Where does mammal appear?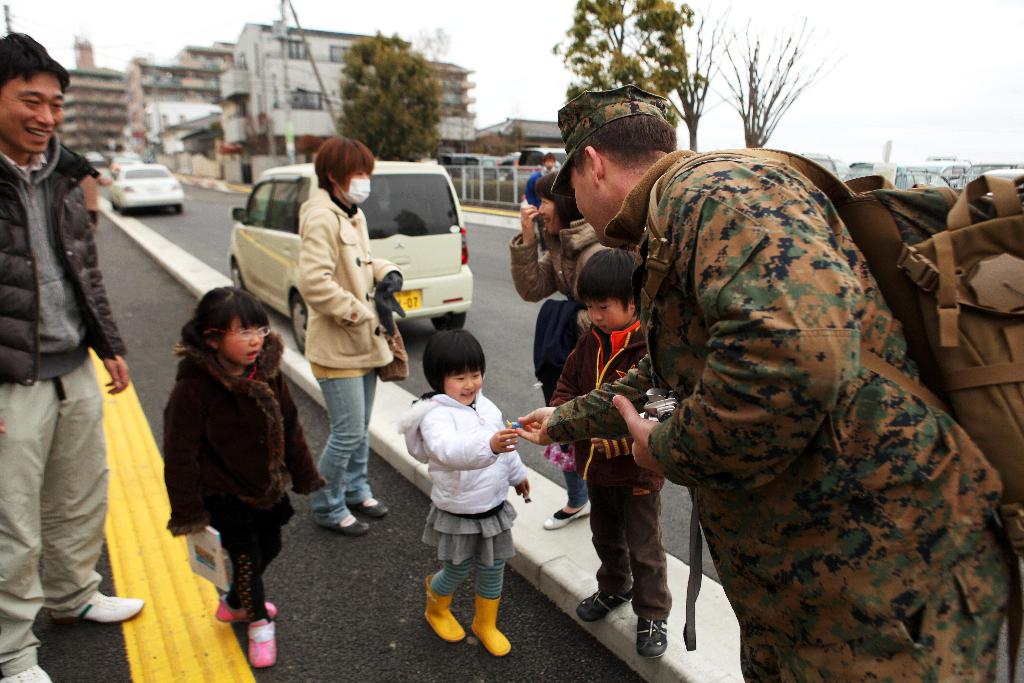
Appears at box(73, 160, 109, 222).
